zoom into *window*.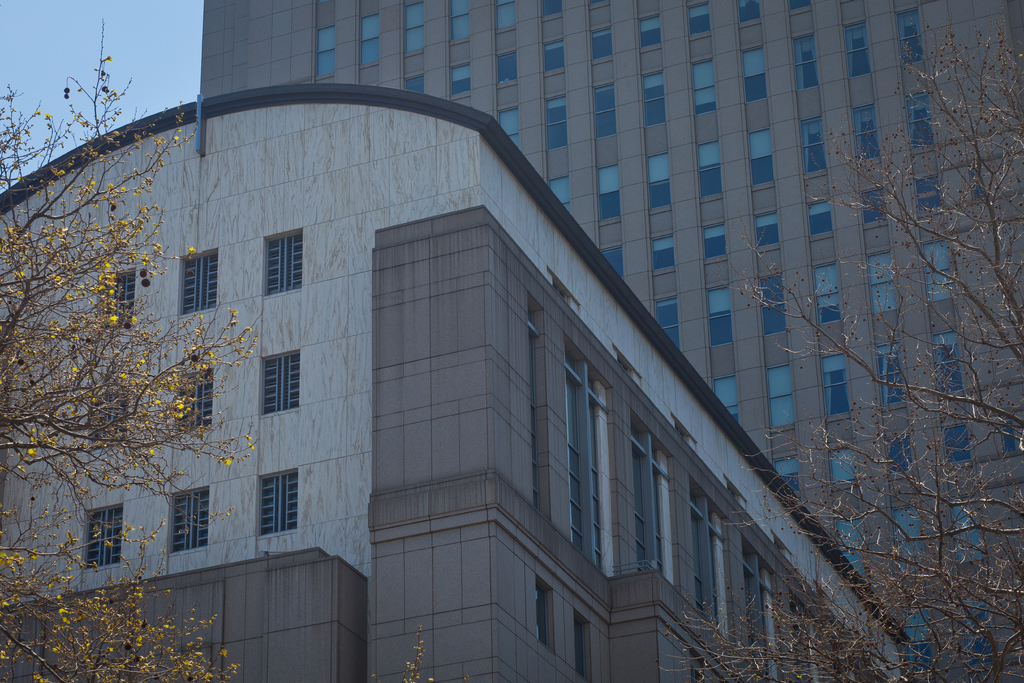
Zoom target: l=102, t=271, r=138, b=336.
